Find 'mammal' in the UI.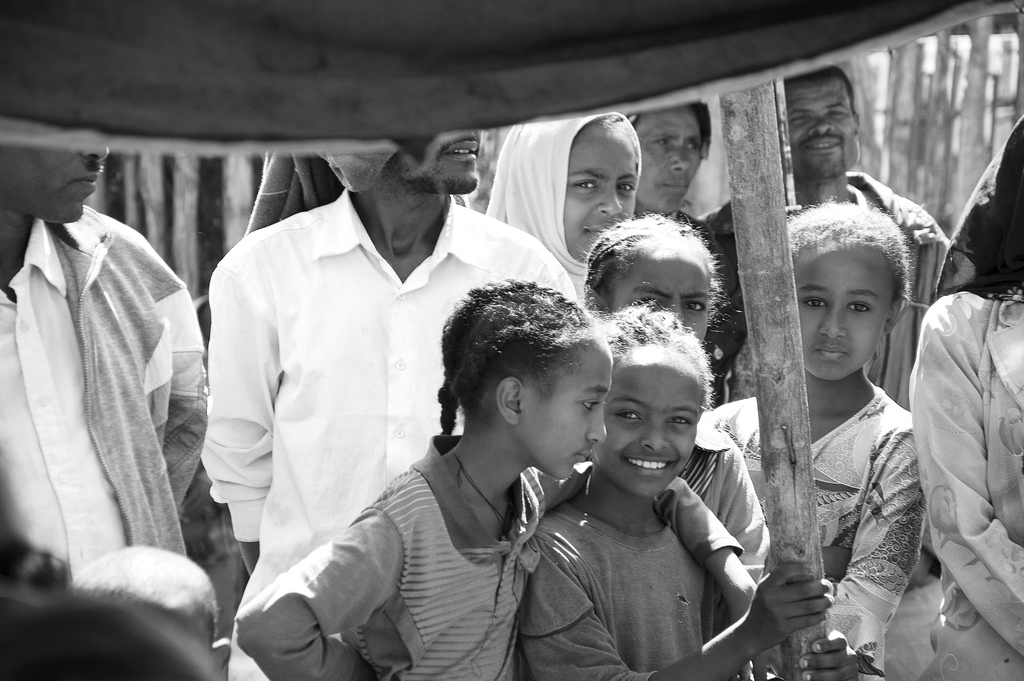
UI element at rect(232, 277, 782, 679).
